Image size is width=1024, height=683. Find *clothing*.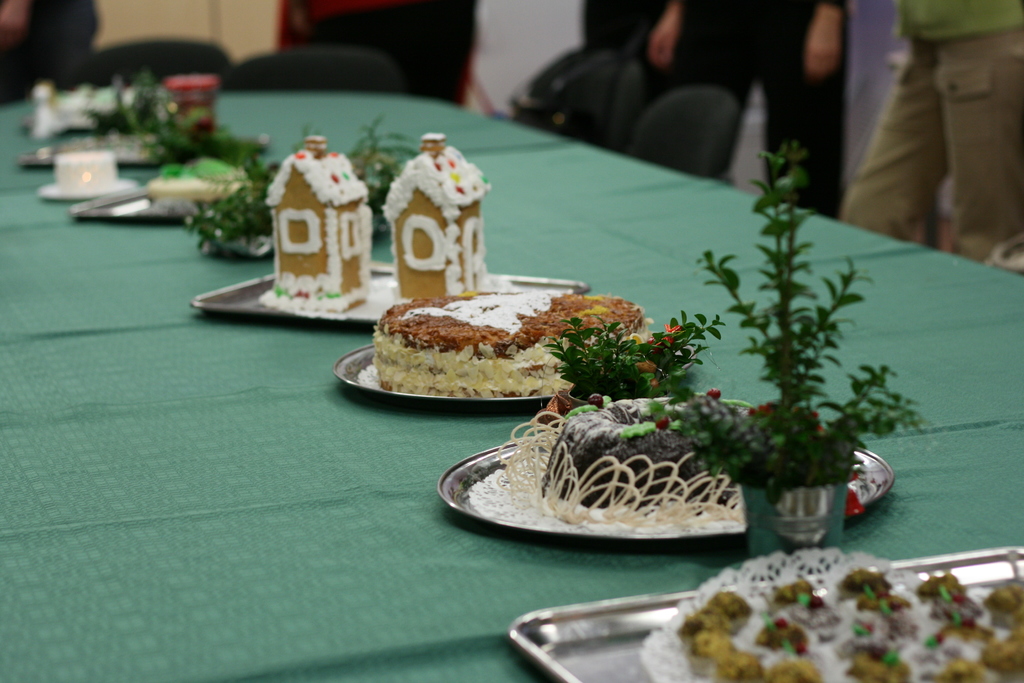
<region>655, 0, 845, 226</region>.
